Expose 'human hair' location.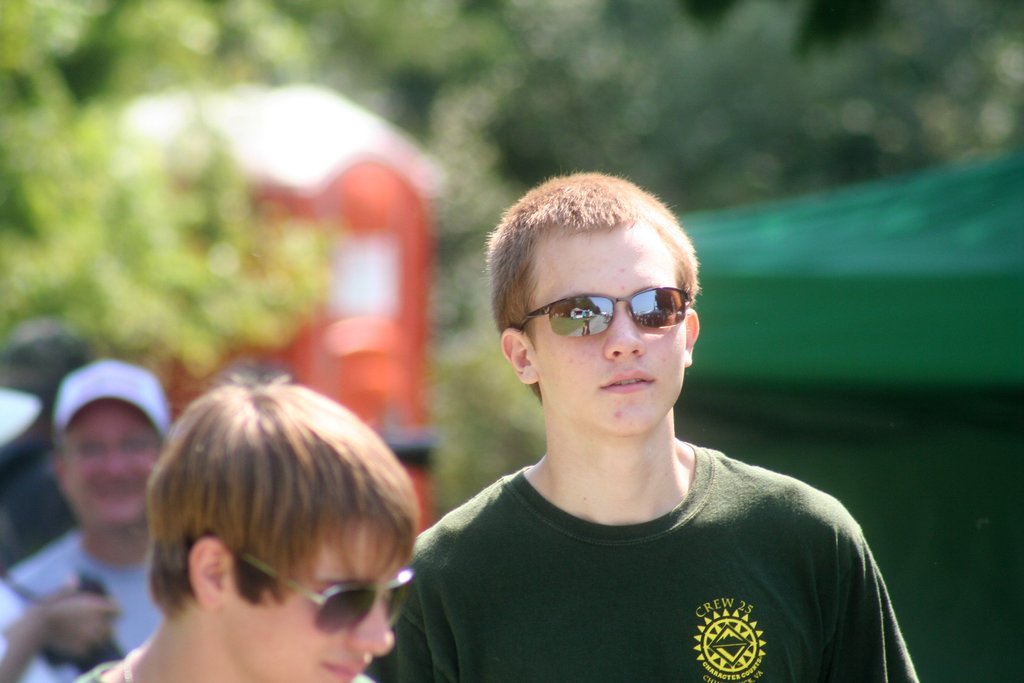
Exposed at box=[45, 428, 73, 475].
